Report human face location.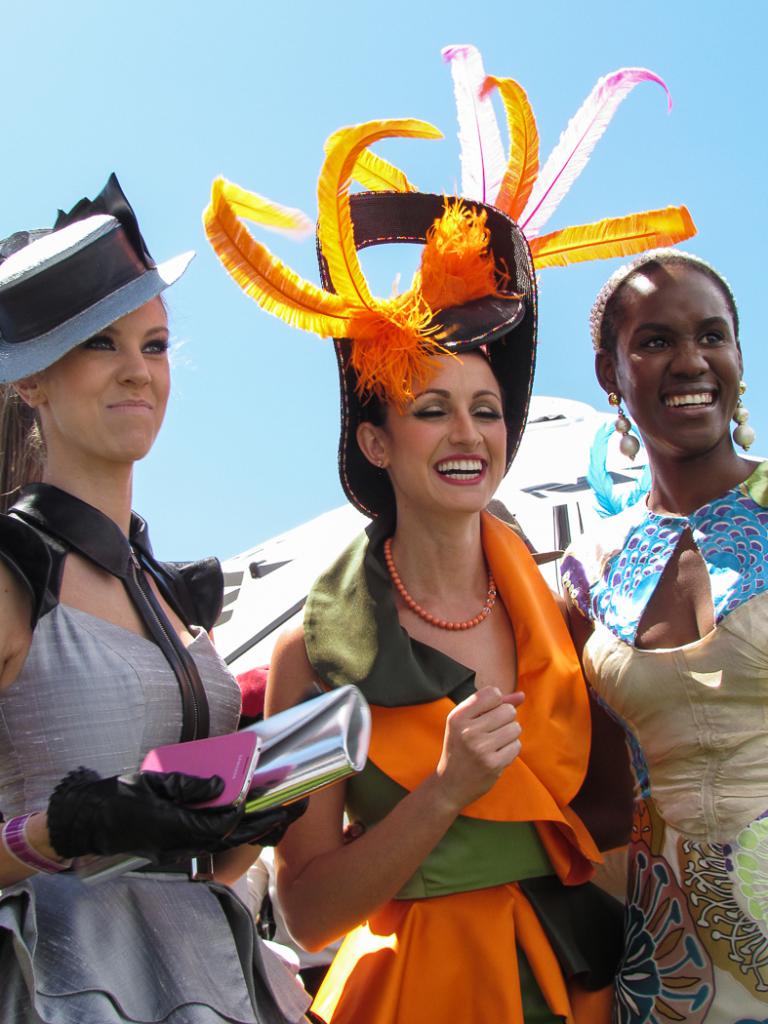
Report: 380/348/507/509.
